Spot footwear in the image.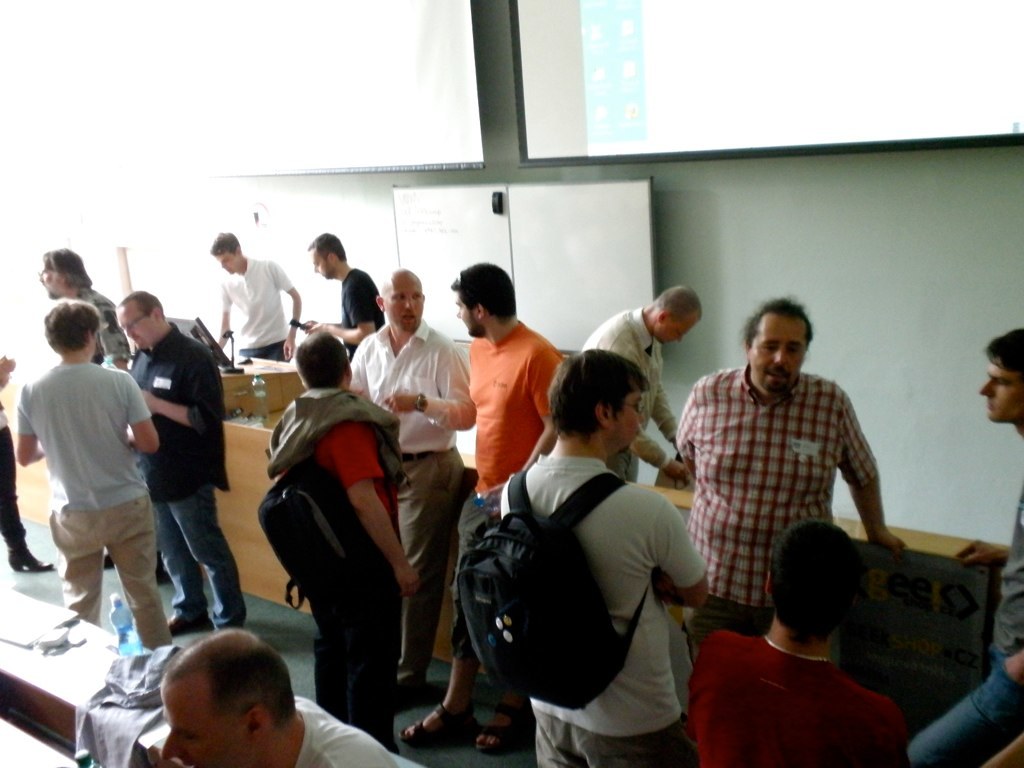
footwear found at 400,697,480,738.
